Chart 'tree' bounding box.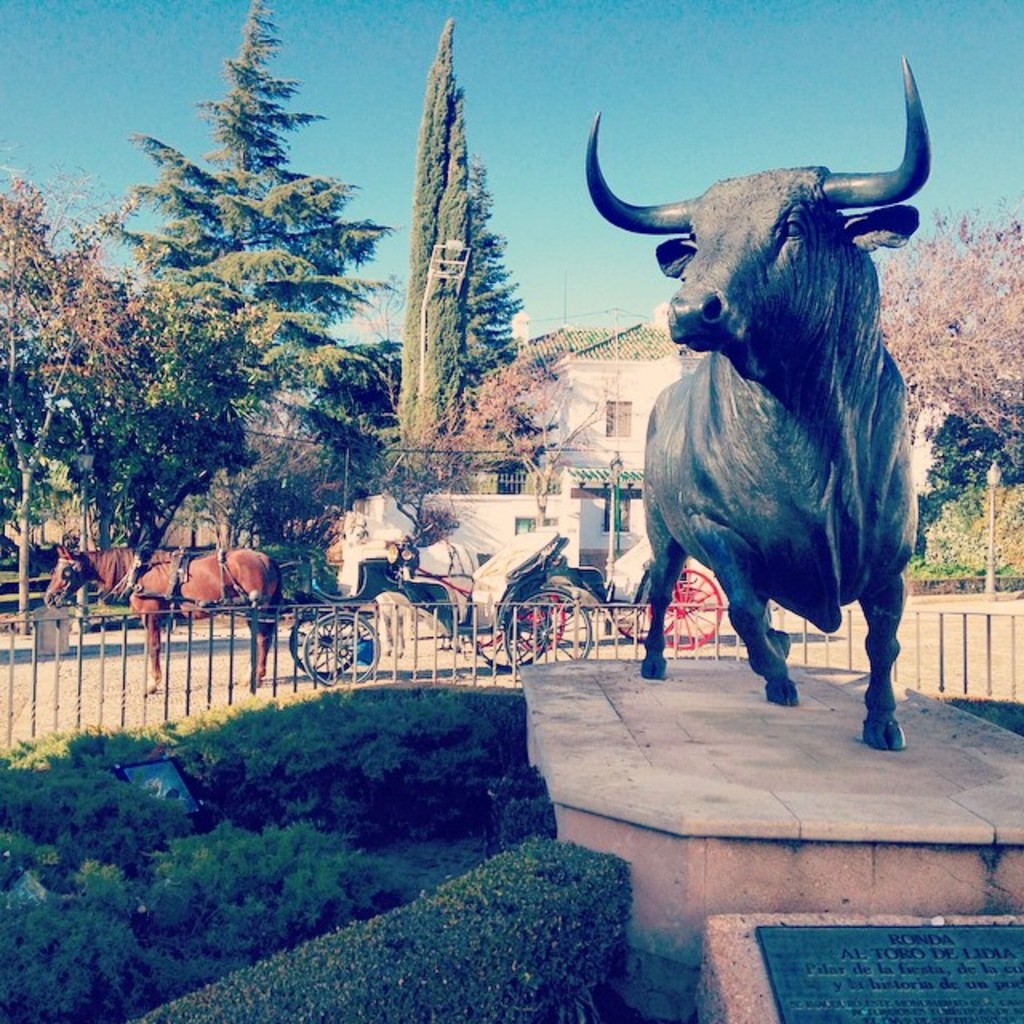
Charted: (left=0, top=133, right=210, bottom=646).
